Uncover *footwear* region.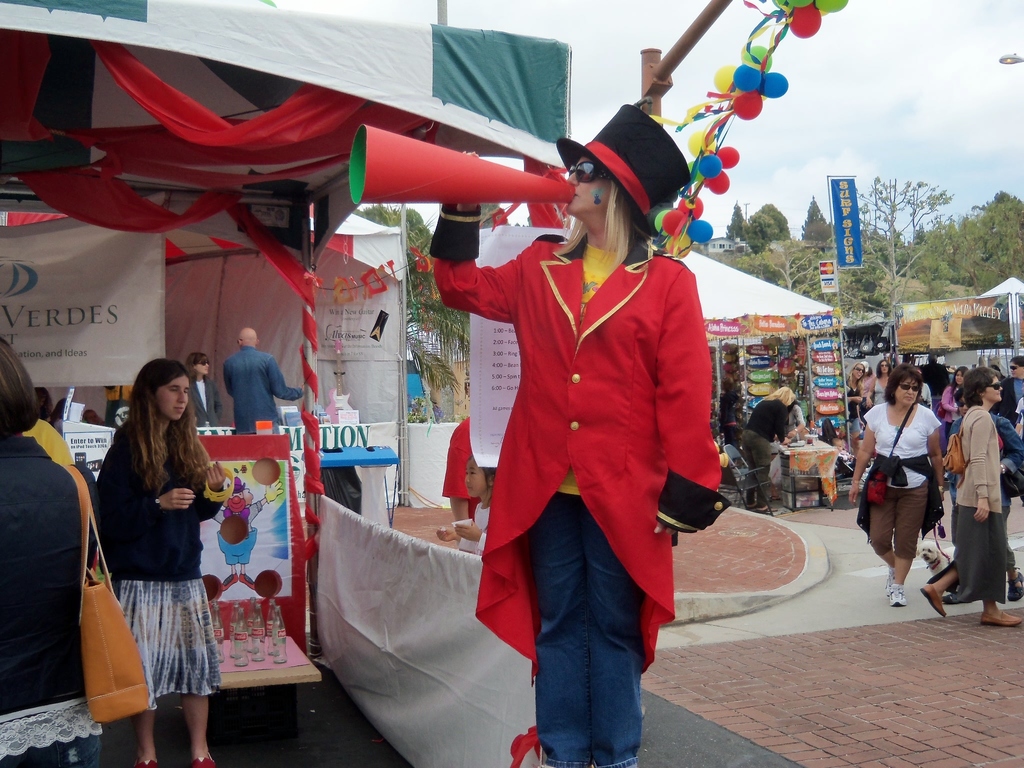
Uncovered: box=[885, 566, 893, 602].
